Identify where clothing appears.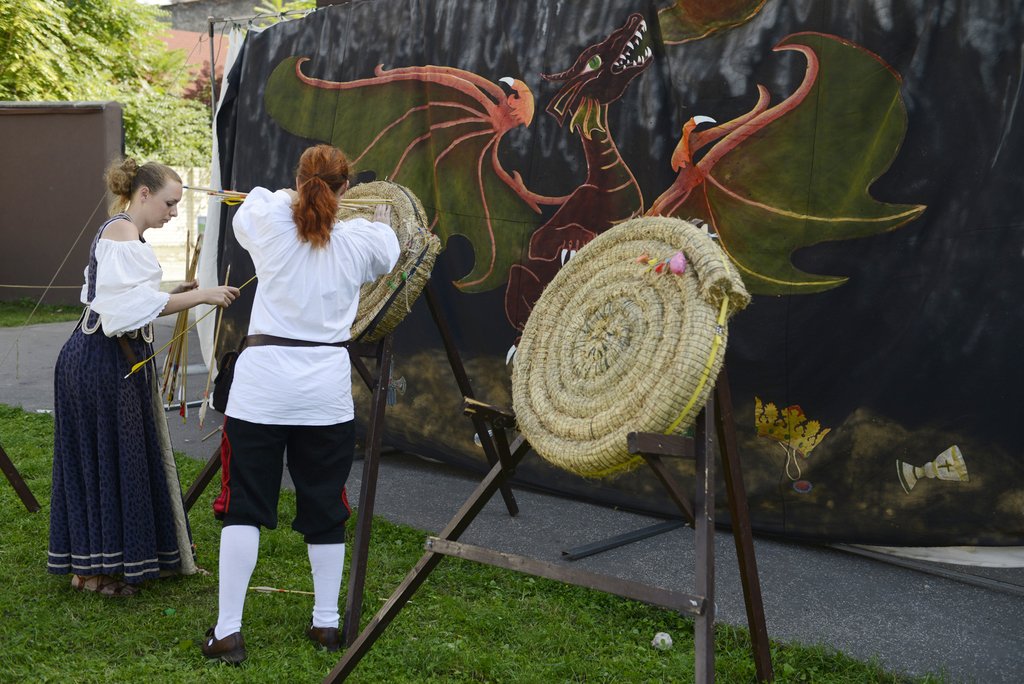
Appears at (34,192,196,580).
